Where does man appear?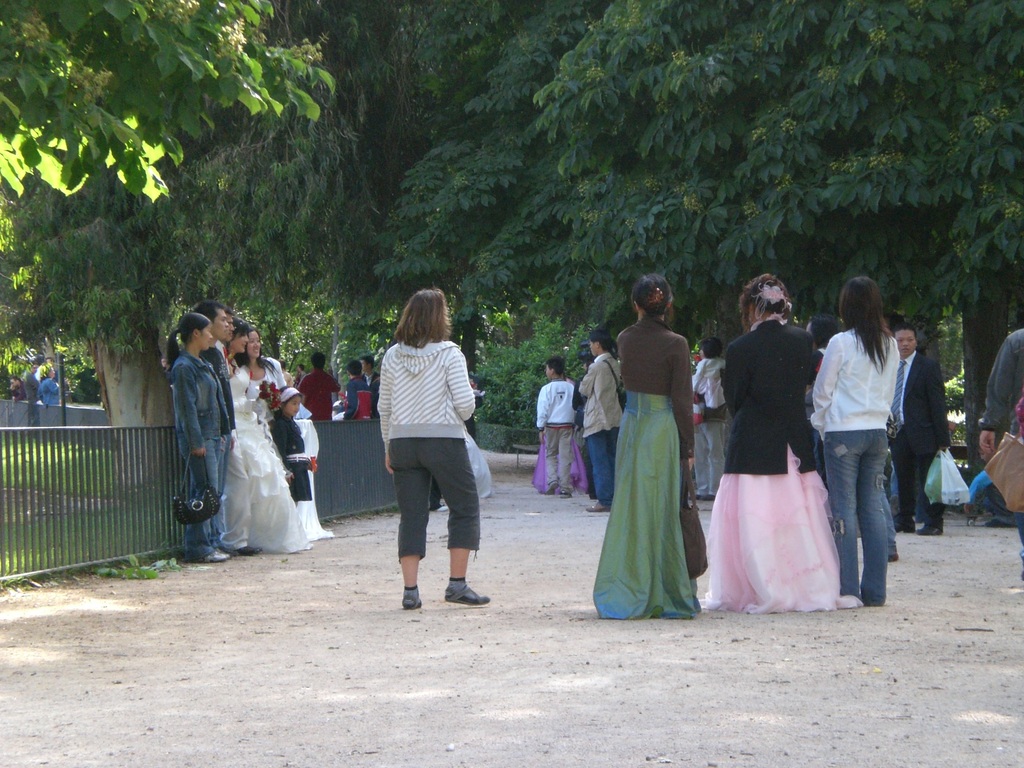
Appears at (left=345, top=359, right=370, bottom=421).
